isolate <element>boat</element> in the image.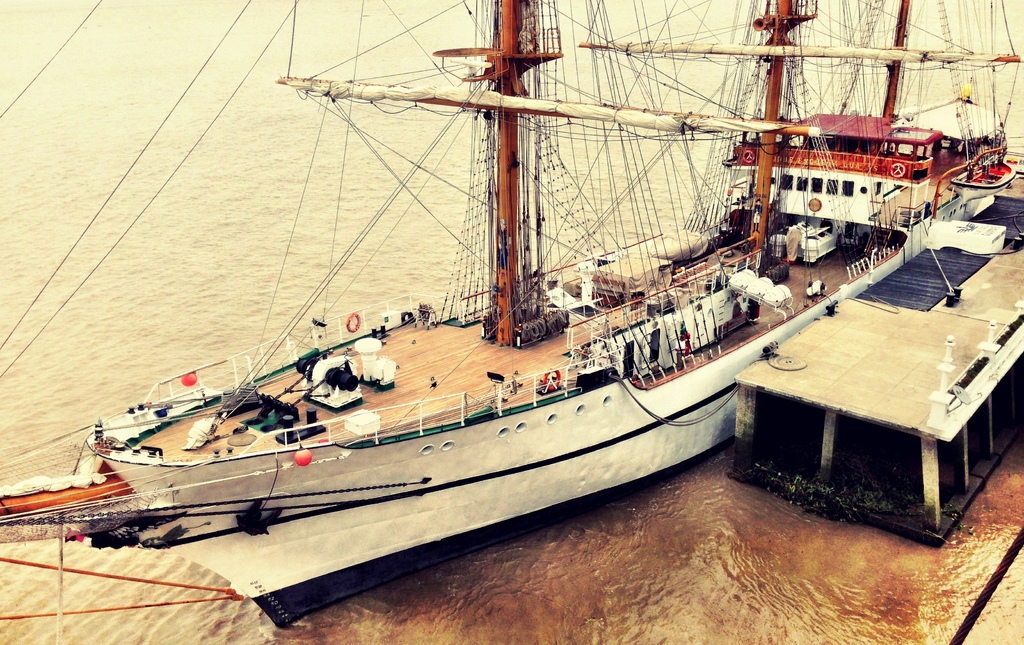
Isolated region: 0:0:1023:633.
